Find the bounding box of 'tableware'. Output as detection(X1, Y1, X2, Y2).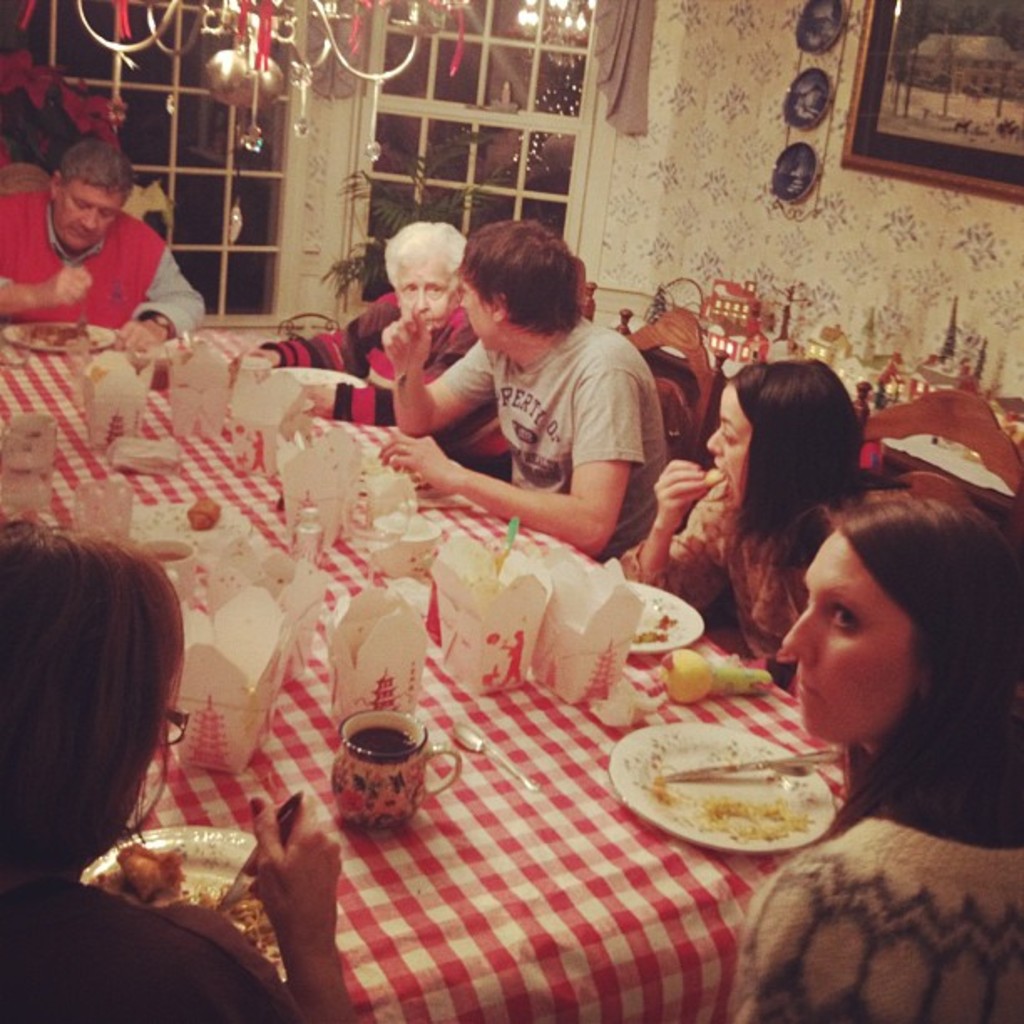
detection(378, 512, 435, 564).
